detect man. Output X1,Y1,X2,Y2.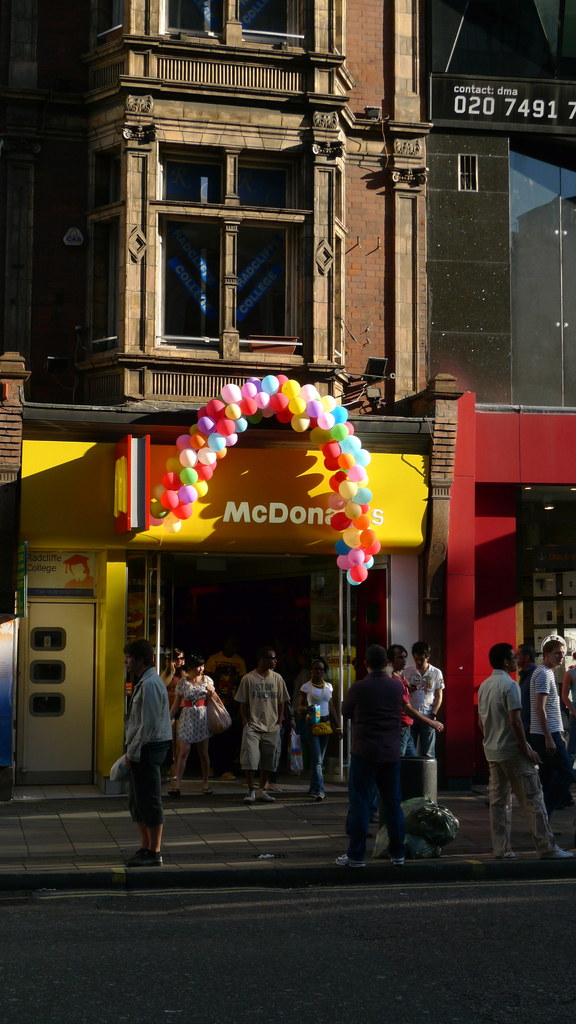
531,638,569,806.
